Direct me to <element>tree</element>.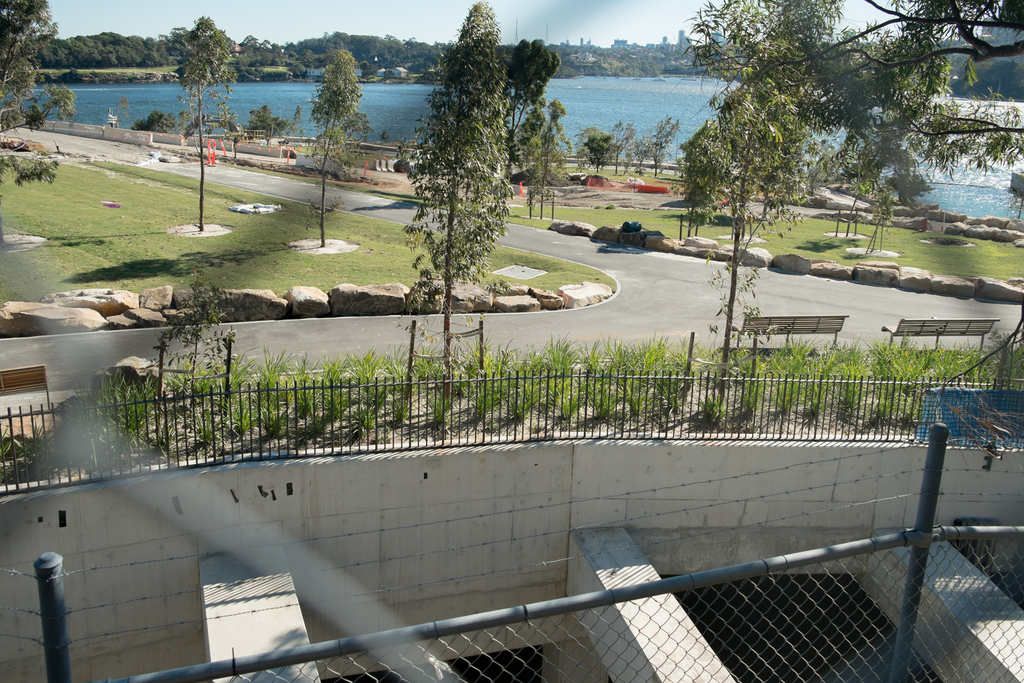
Direction: {"x1": 400, "y1": 0, "x2": 511, "y2": 399}.
